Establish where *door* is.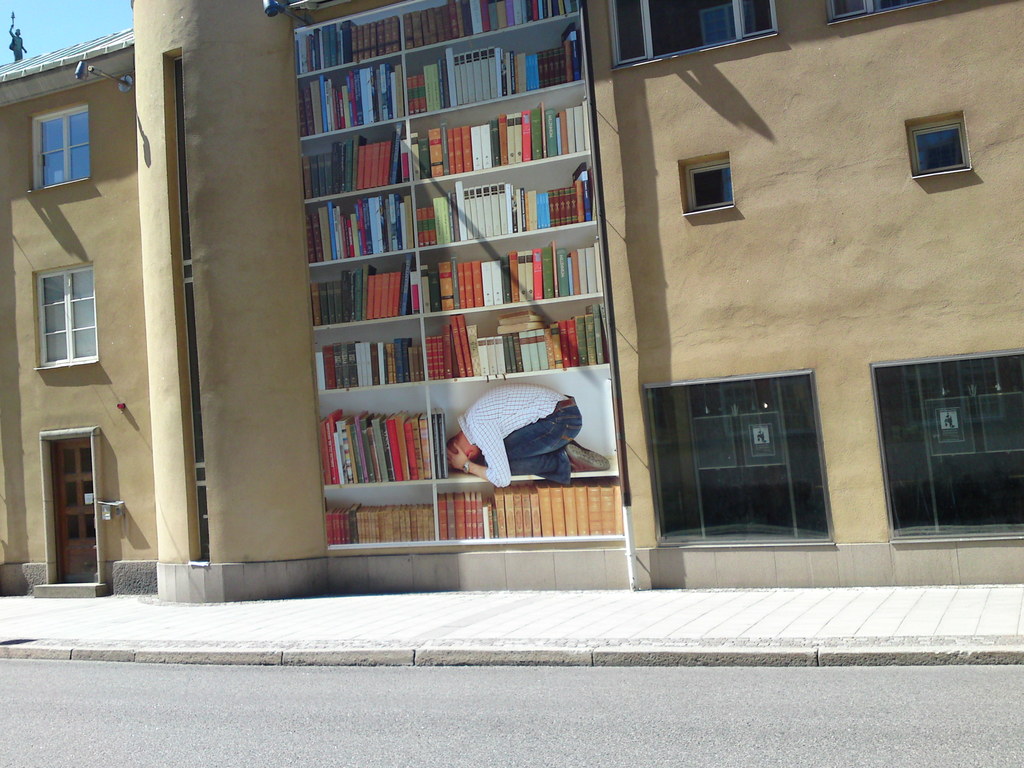
Established at [left=42, top=434, right=101, bottom=589].
